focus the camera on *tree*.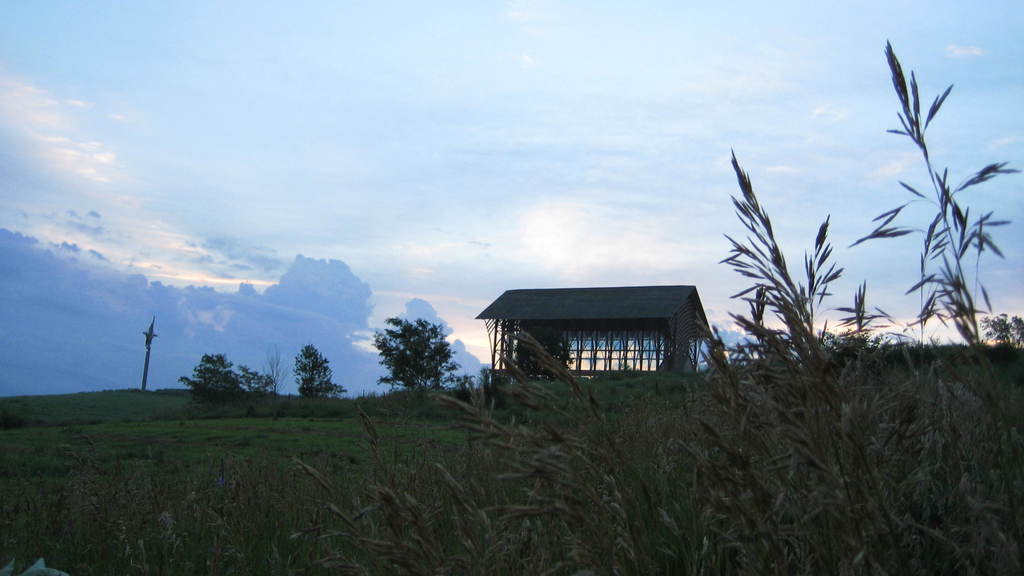
Focus region: <box>294,352,333,396</box>.
